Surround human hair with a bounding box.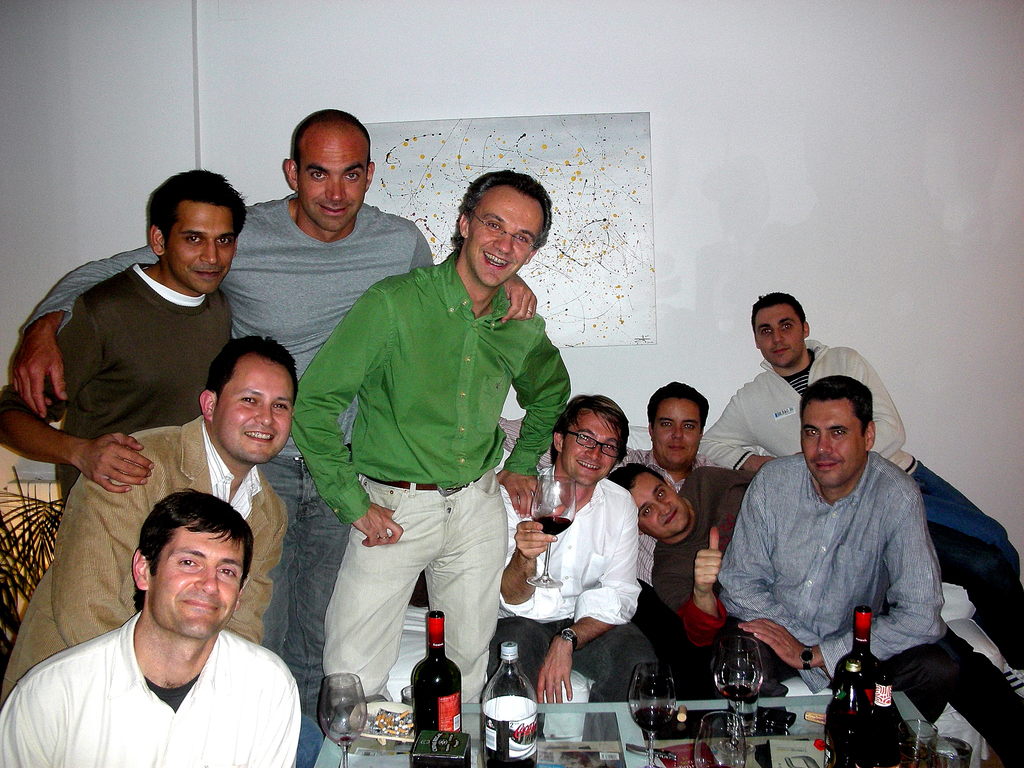
[left=148, top=168, right=248, bottom=252].
